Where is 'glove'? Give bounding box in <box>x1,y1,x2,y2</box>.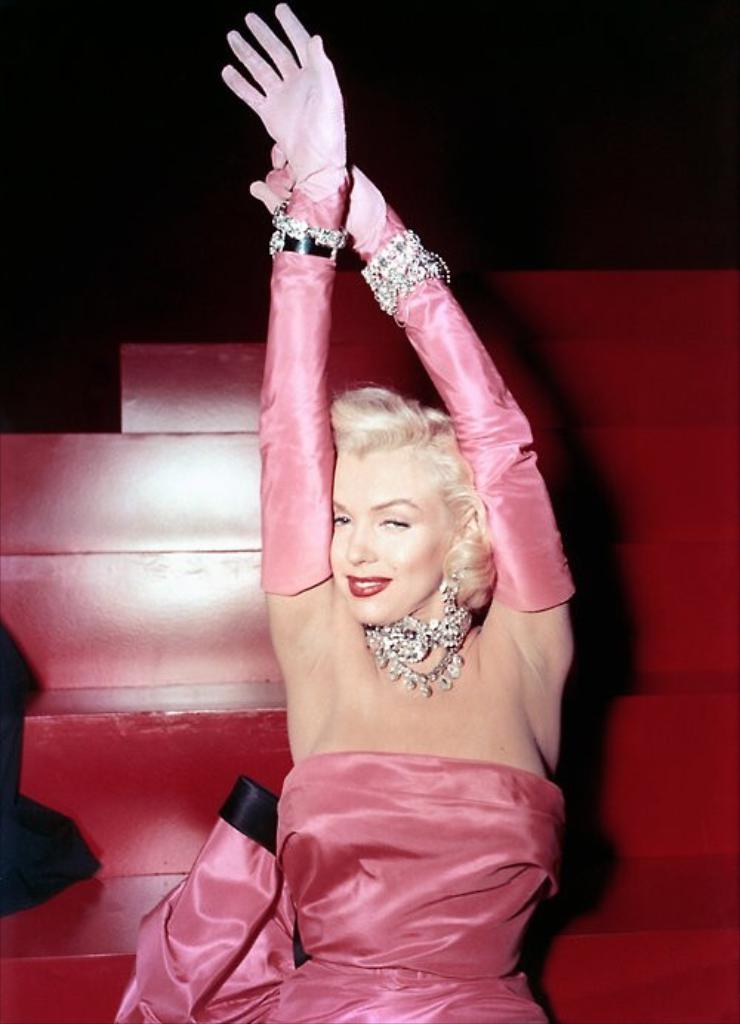
<box>266,141,377,263</box>.
